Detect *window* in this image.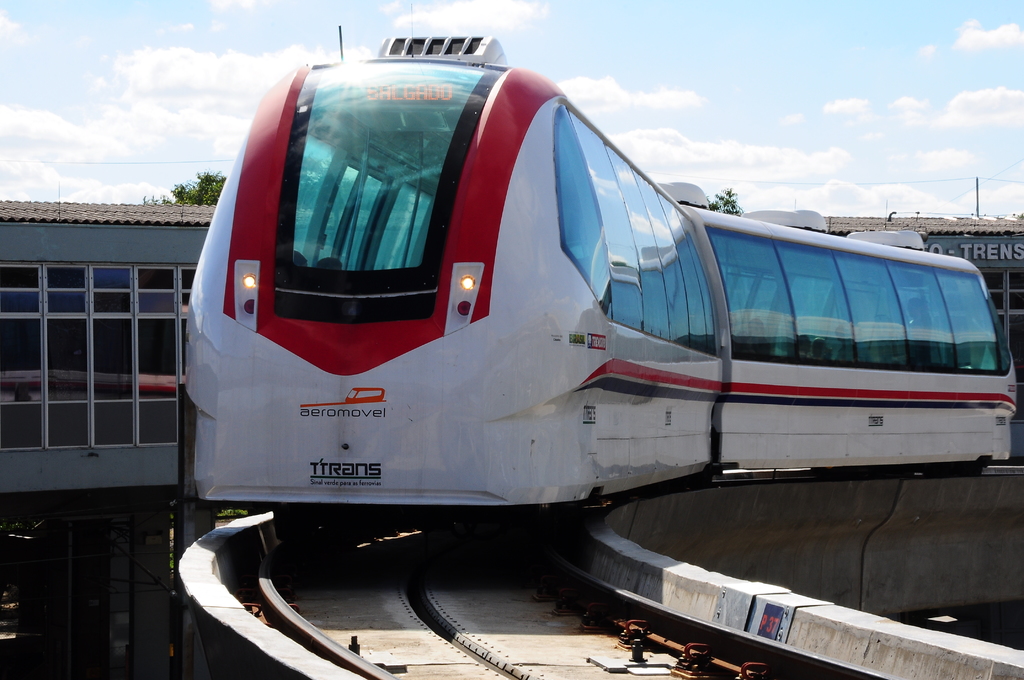
Detection: x1=134 y1=263 x2=180 y2=449.
